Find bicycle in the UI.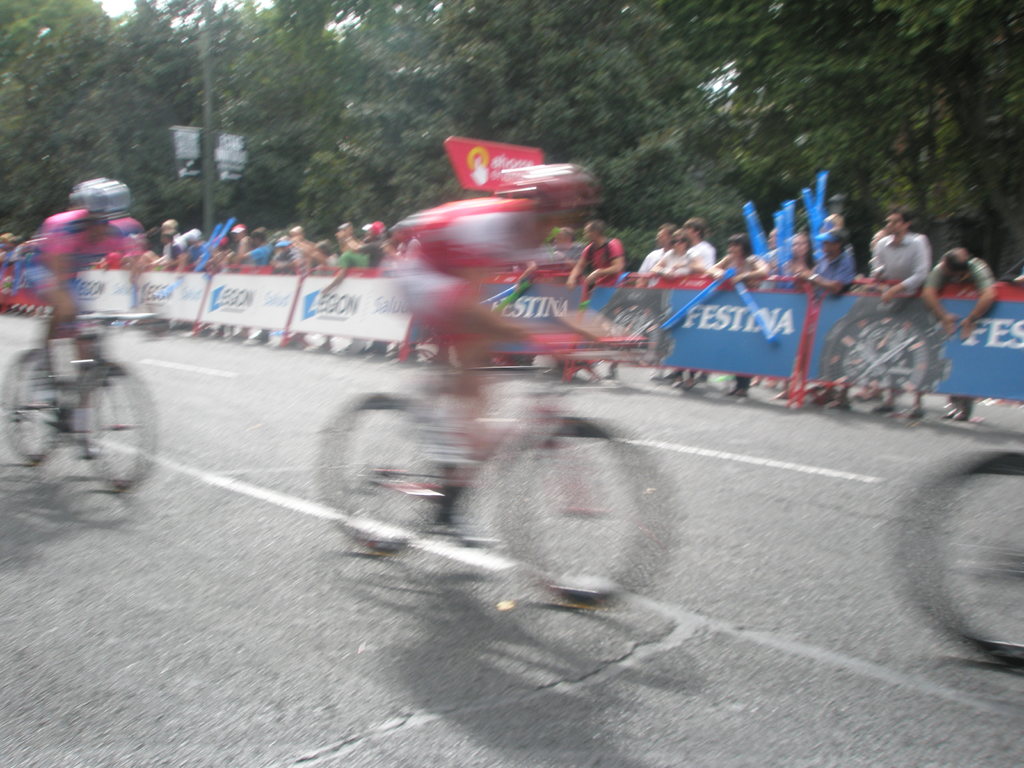
UI element at [x1=311, y1=326, x2=669, y2=613].
